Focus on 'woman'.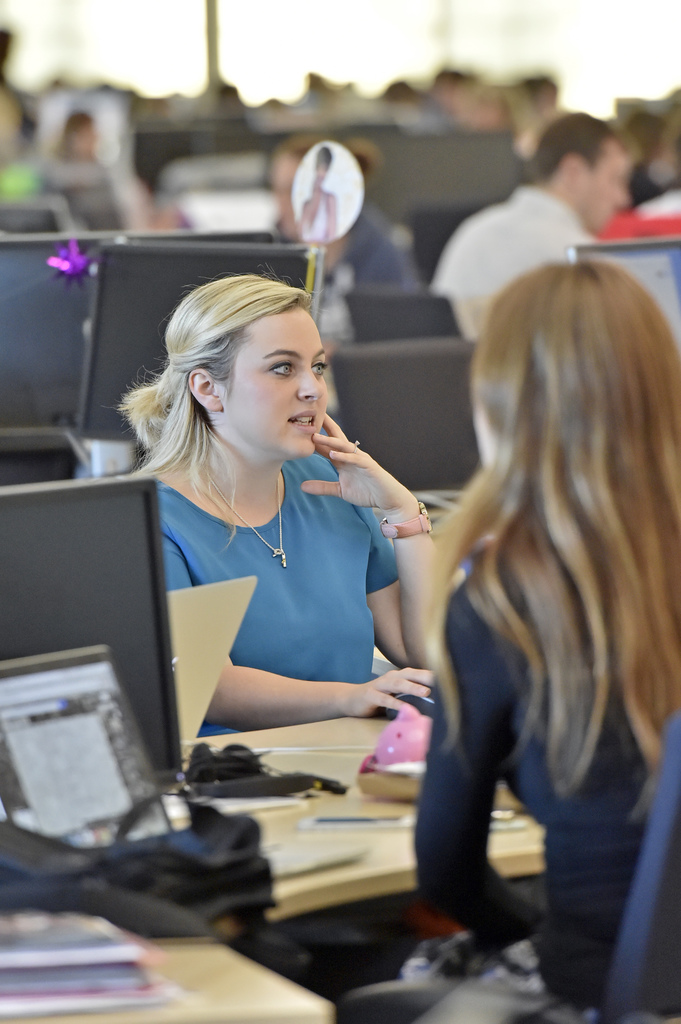
Focused at locate(414, 257, 680, 1005).
